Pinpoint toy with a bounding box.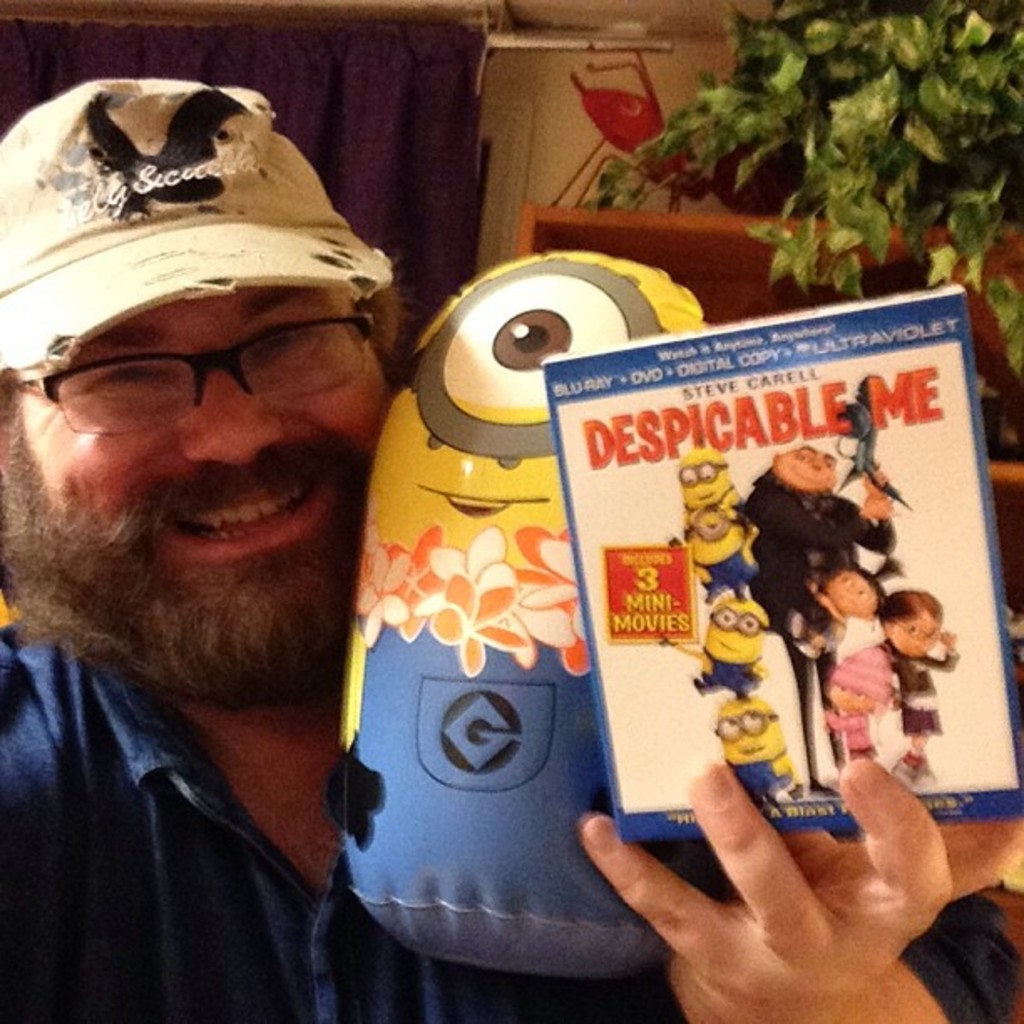
detection(733, 380, 910, 798).
